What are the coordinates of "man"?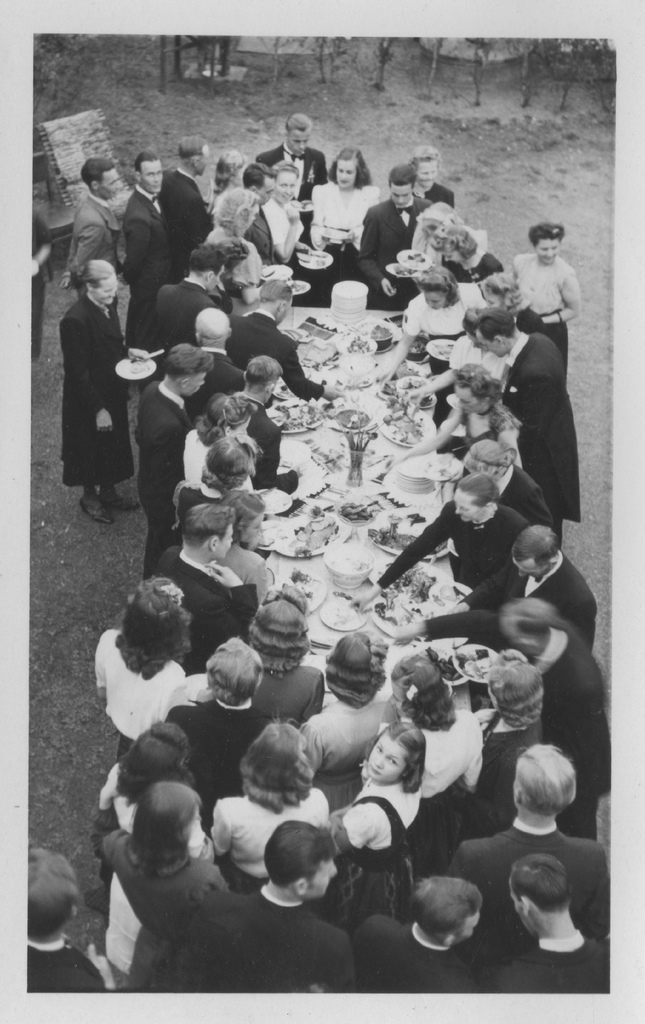
<bbox>156, 819, 354, 993</bbox>.
